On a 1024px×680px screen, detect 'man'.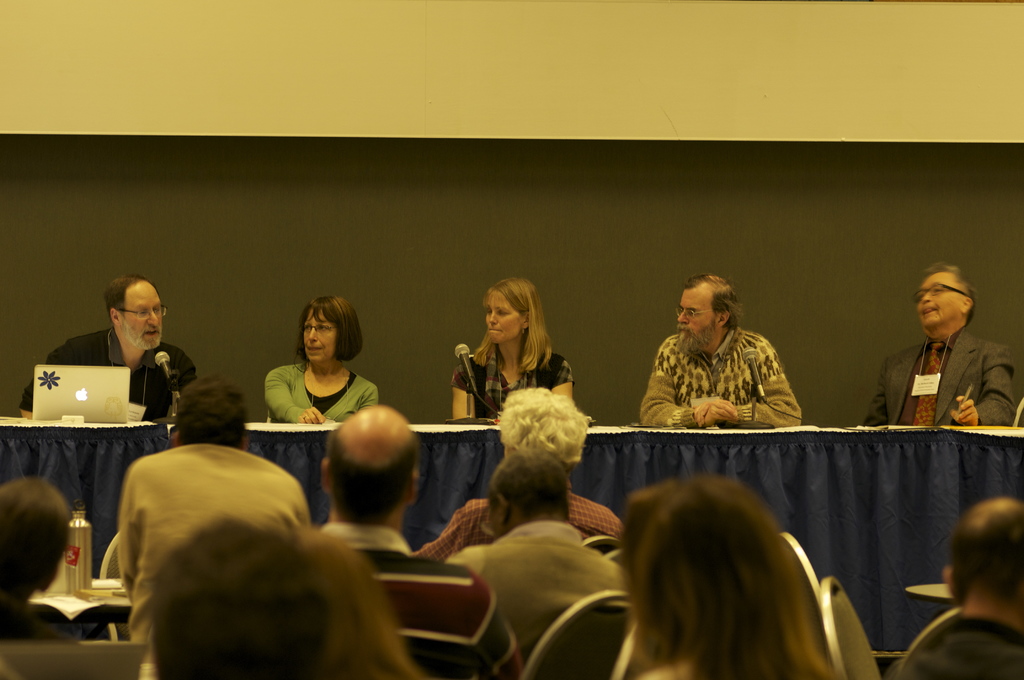
pyautogui.locateOnScreen(451, 443, 640, 679).
